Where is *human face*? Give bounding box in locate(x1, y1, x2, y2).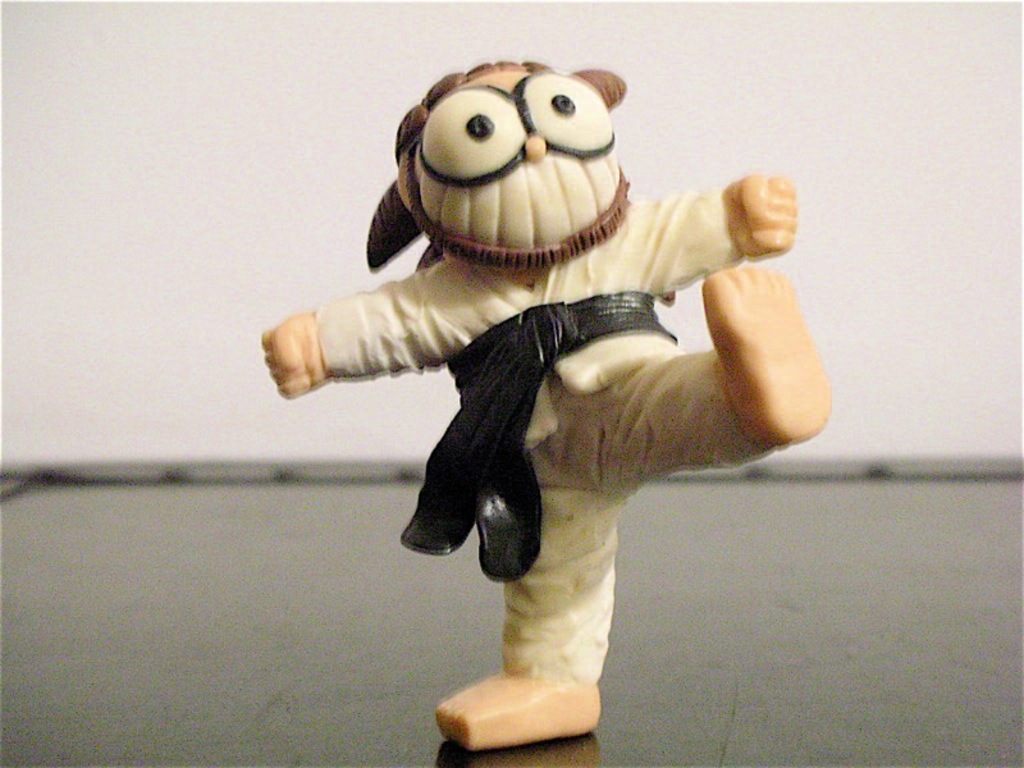
locate(411, 63, 630, 266).
